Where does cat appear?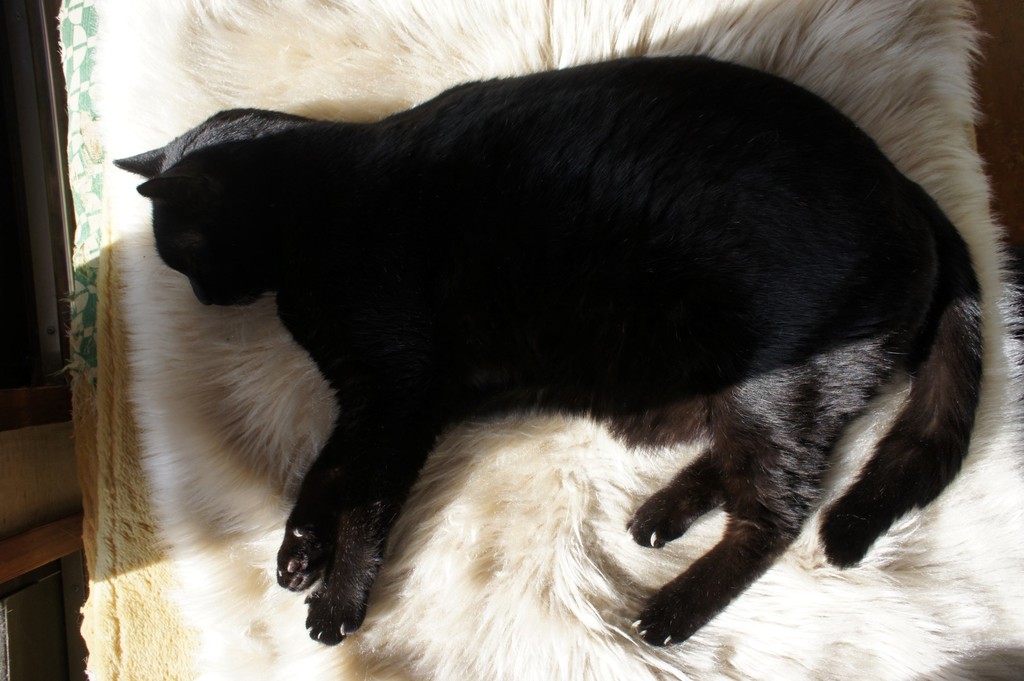
Appears at <box>109,50,989,651</box>.
